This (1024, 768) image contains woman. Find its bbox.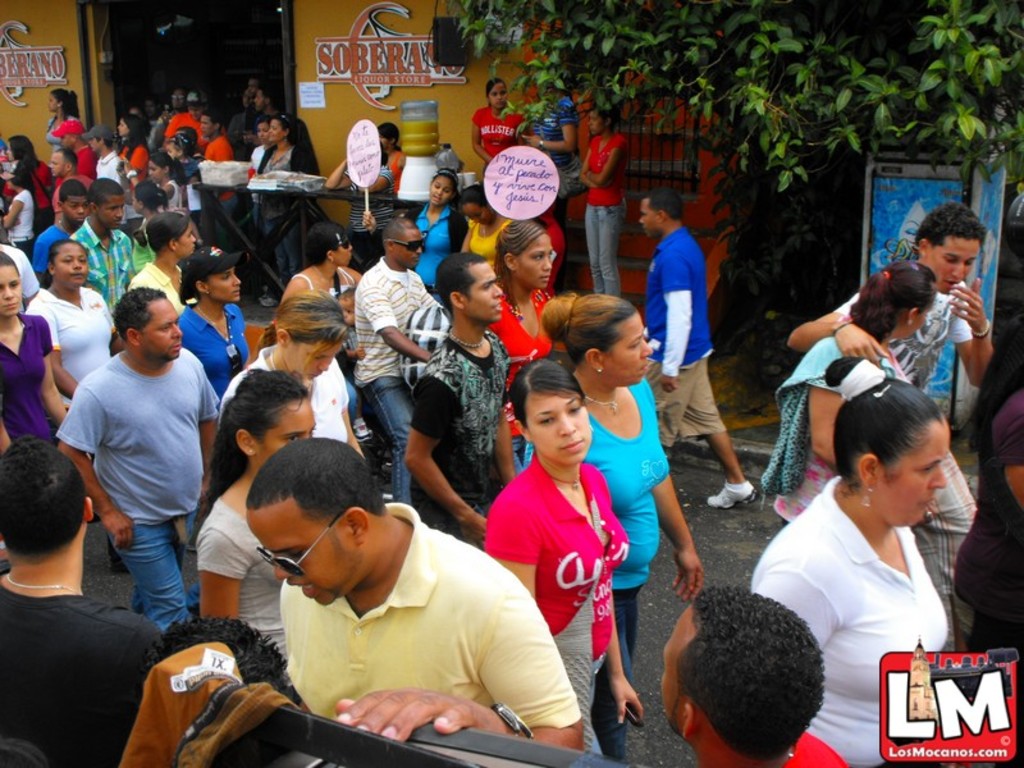
left=948, top=311, right=1023, bottom=705.
